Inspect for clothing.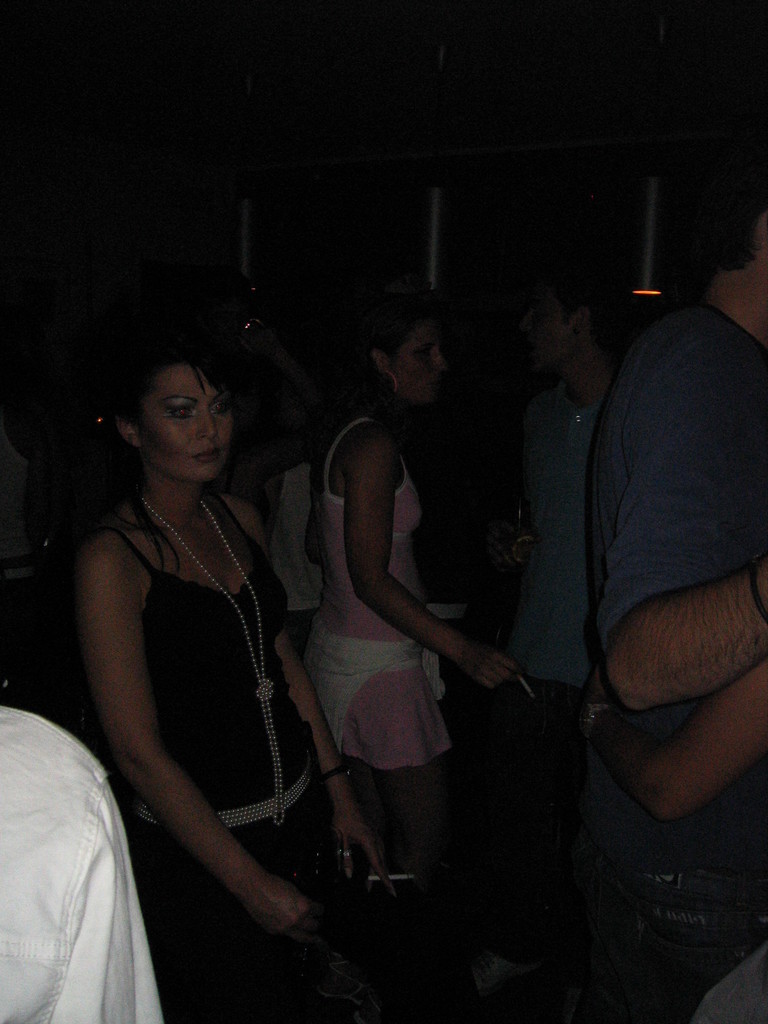
Inspection: bbox=(89, 480, 348, 1023).
